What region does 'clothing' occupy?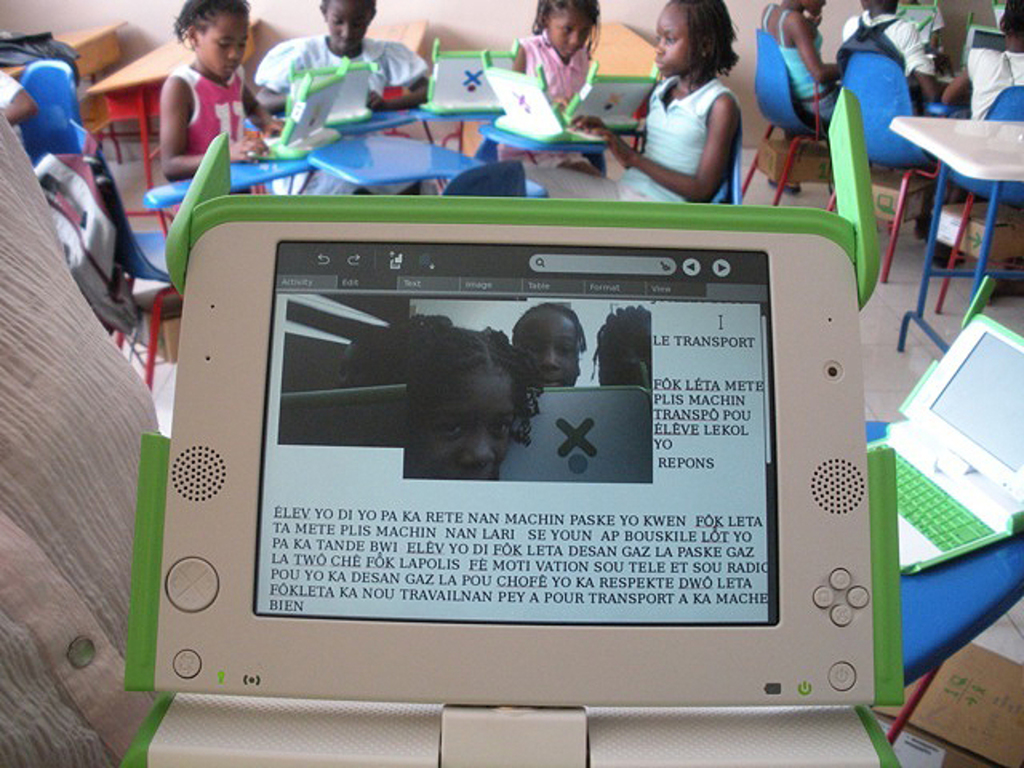
select_region(758, 2, 835, 120).
